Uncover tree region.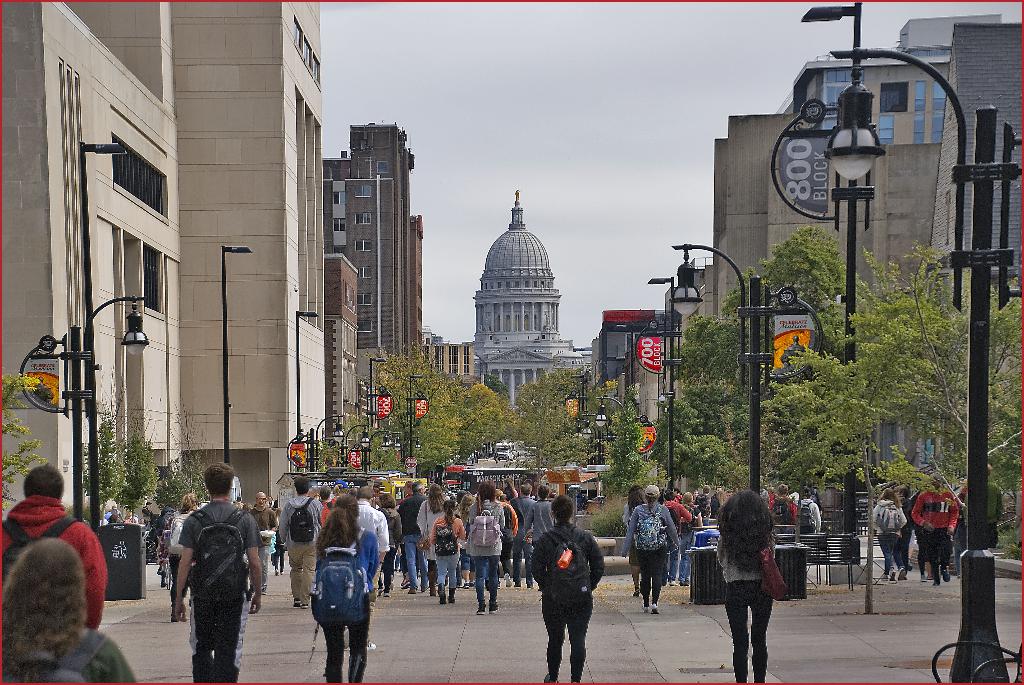
Uncovered: [x1=80, y1=405, x2=125, y2=523].
